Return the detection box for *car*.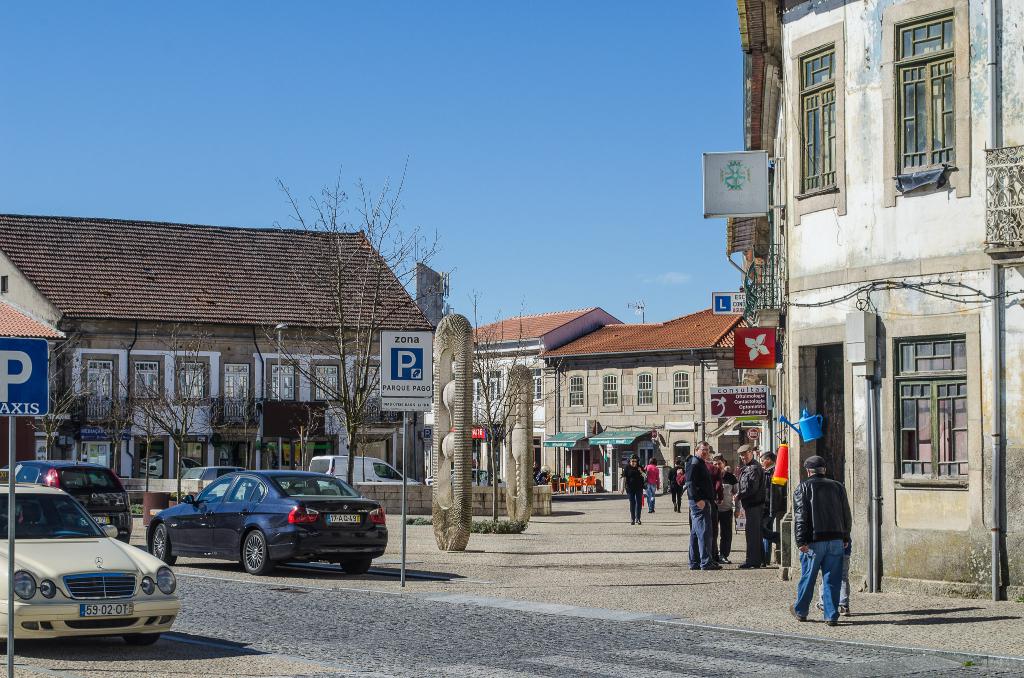
(133, 474, 385, 583).
